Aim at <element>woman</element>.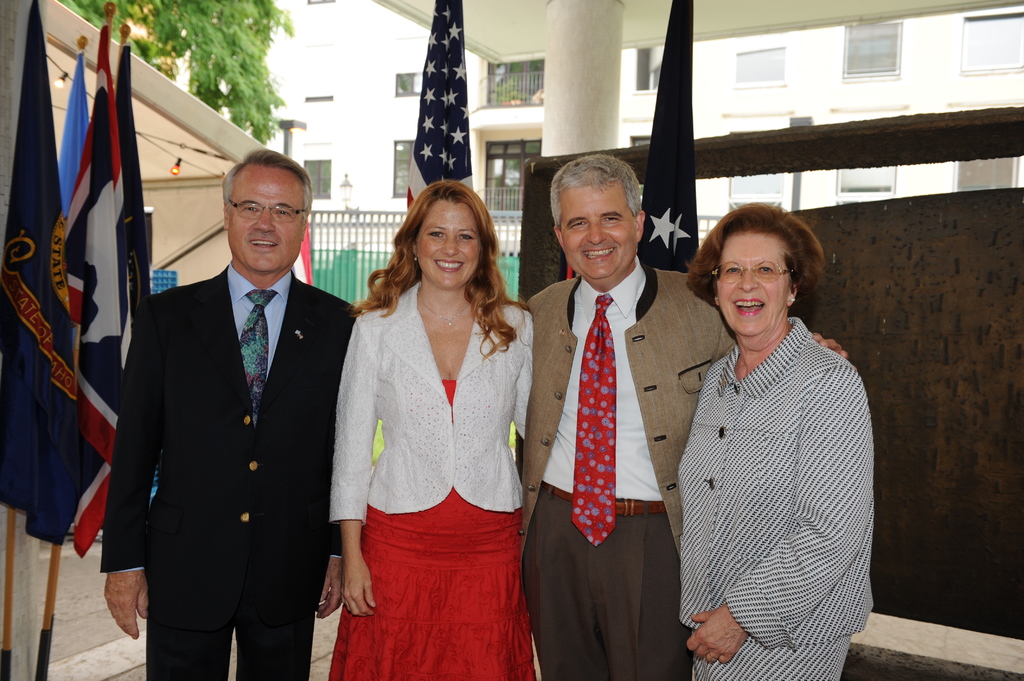
Aimed at 316, 171, 554, 680.
